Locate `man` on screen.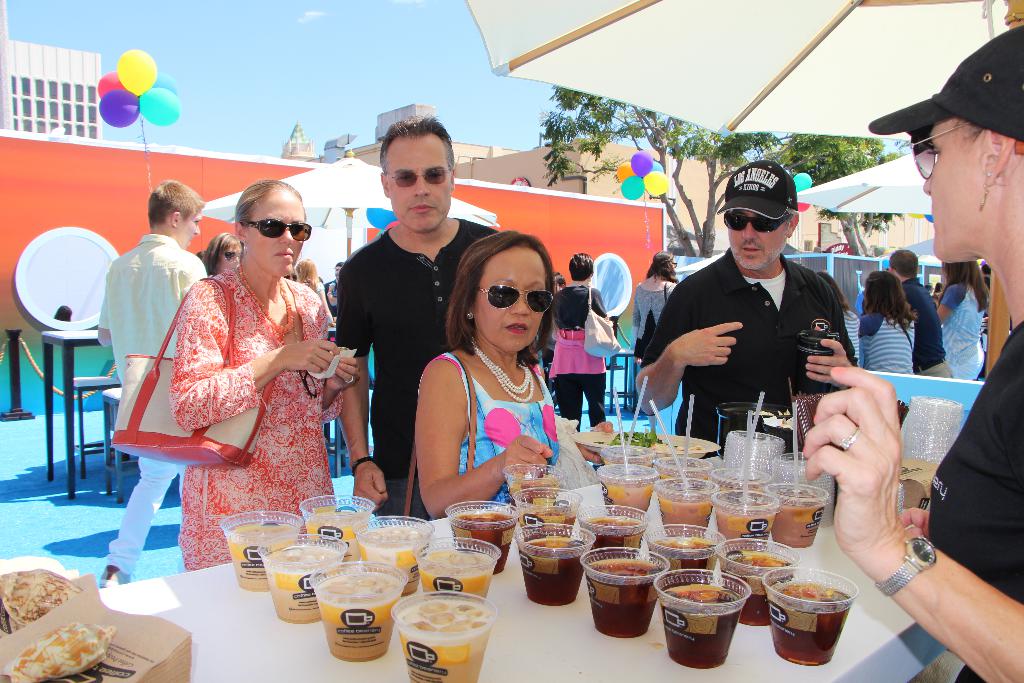
On screen at 339 110 497 520.
